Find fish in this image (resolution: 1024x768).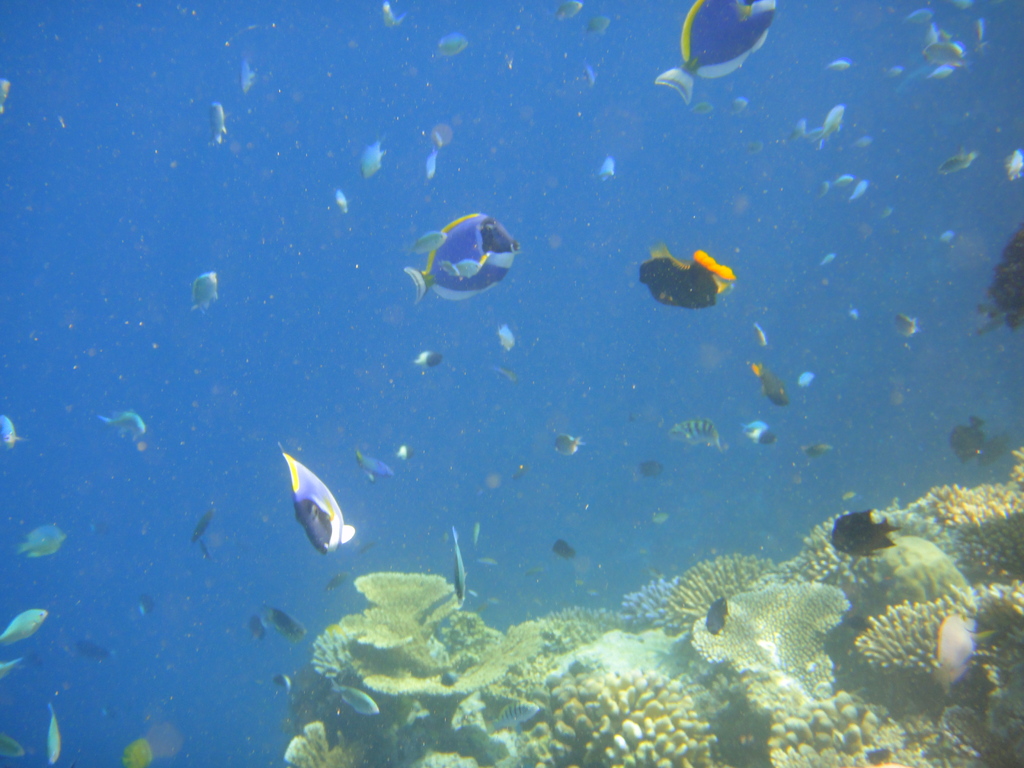
x1=97, y1=413, x2=148, y2=437.
